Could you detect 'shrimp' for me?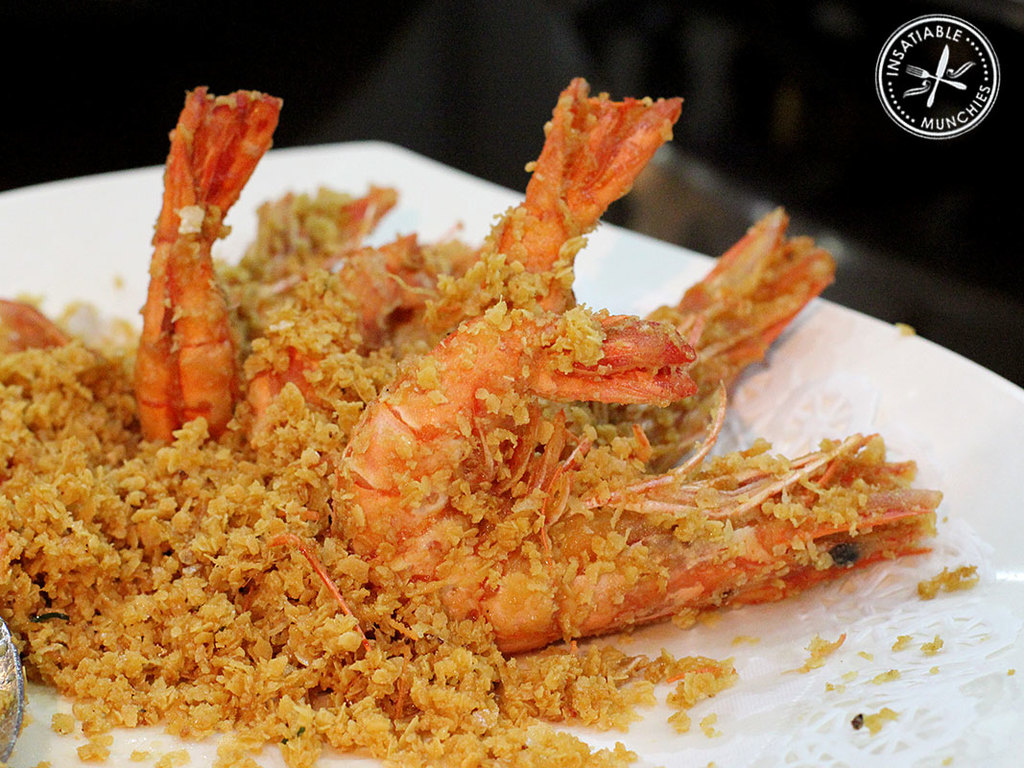
Detection result: locate(0, 294, 120, 432).
